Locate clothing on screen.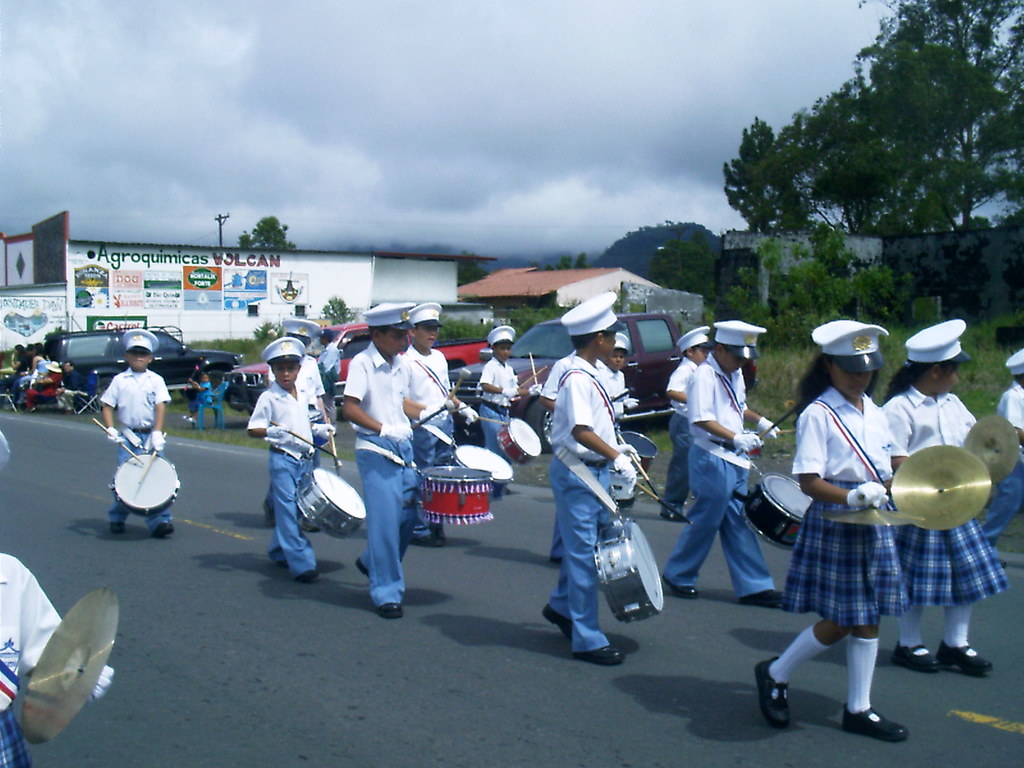
On screen at locate(97, 367, 172, 522).
